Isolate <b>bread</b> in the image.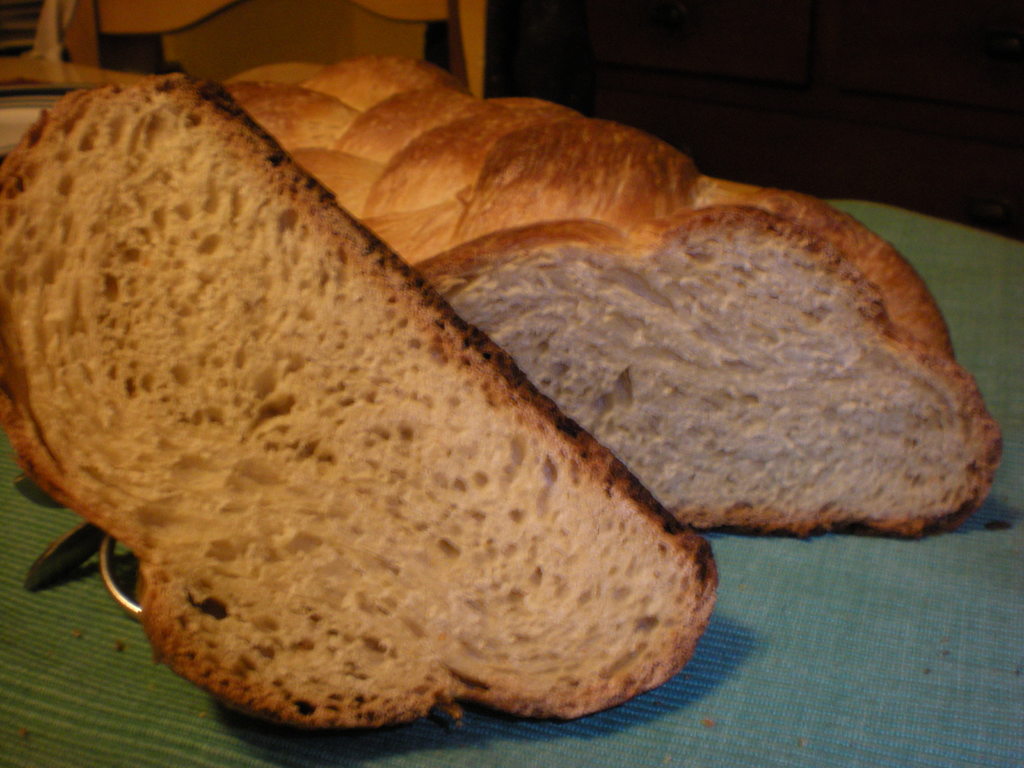
Isolated region: 0,67,717,738.
